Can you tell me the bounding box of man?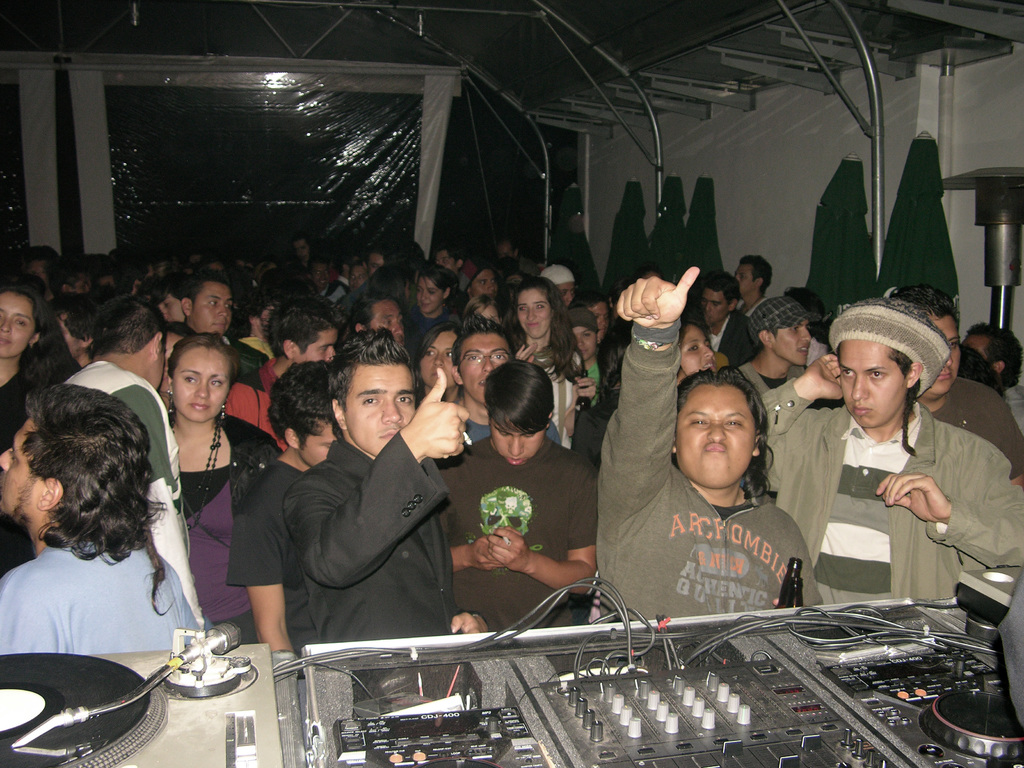
x1=778, y1=305, x2=1002, y2=632.
